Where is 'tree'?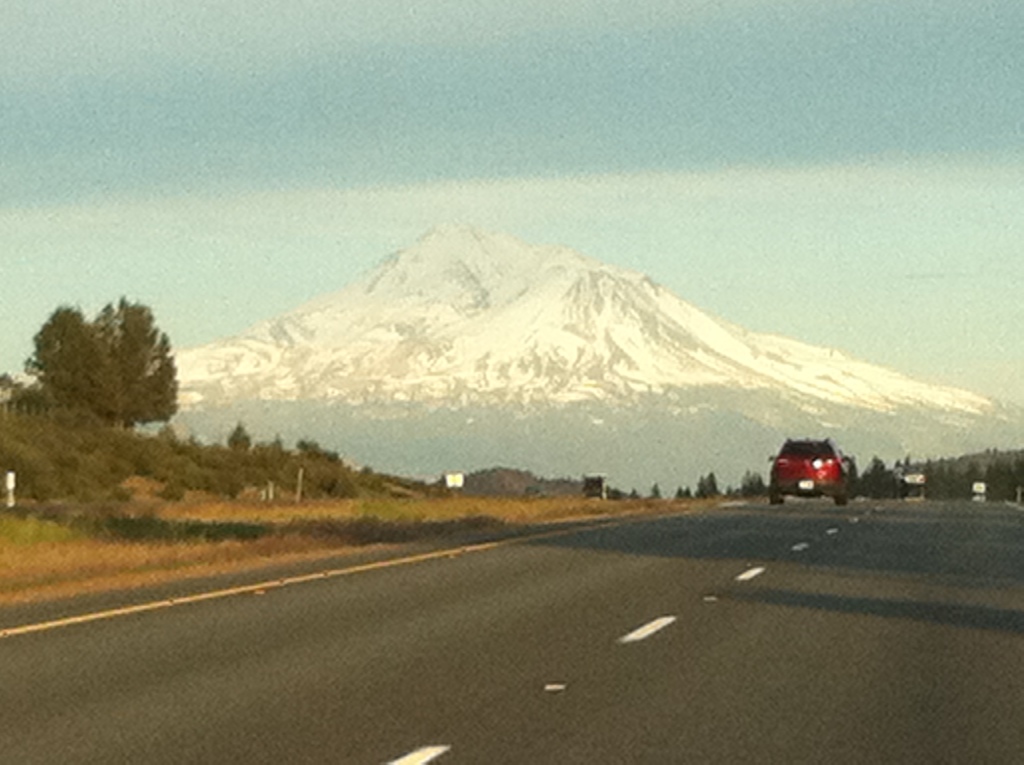
(left=49, top=287, right=171, bottom=463).
